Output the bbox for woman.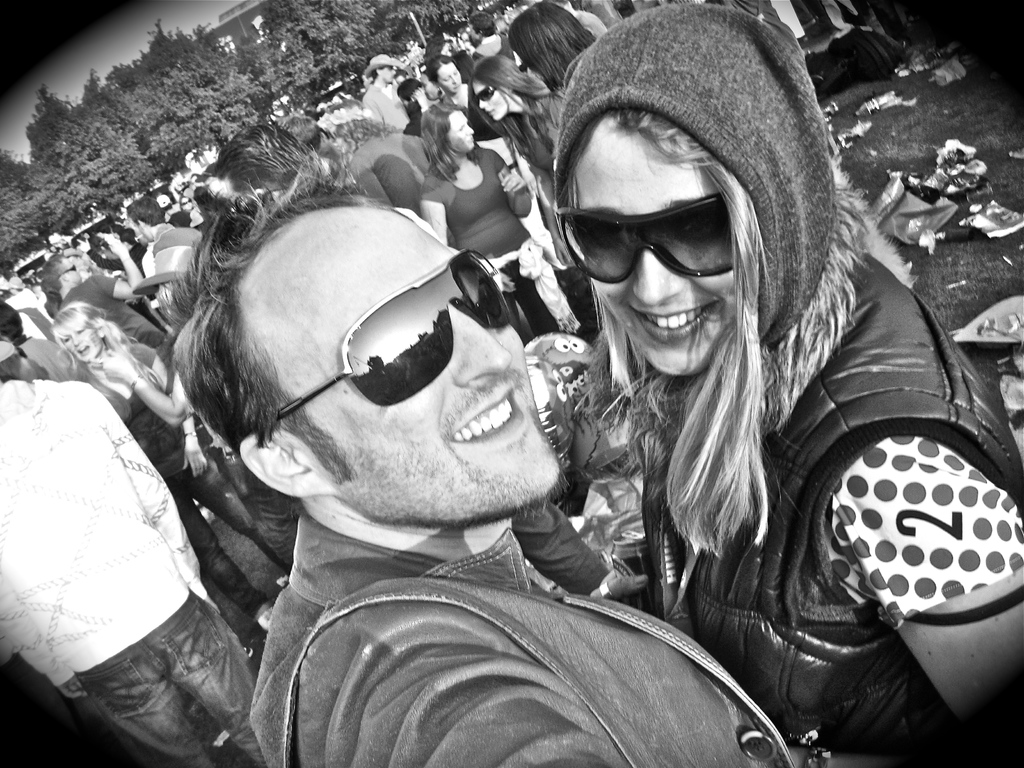
[428,54,472,110].
